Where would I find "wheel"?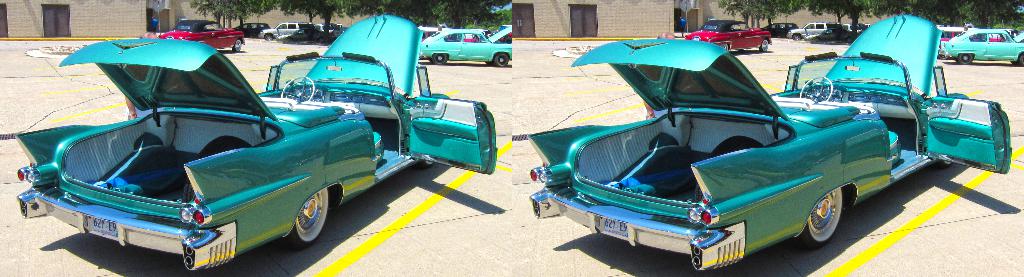
At [left=429, top=54, right=451, bottom=63].
